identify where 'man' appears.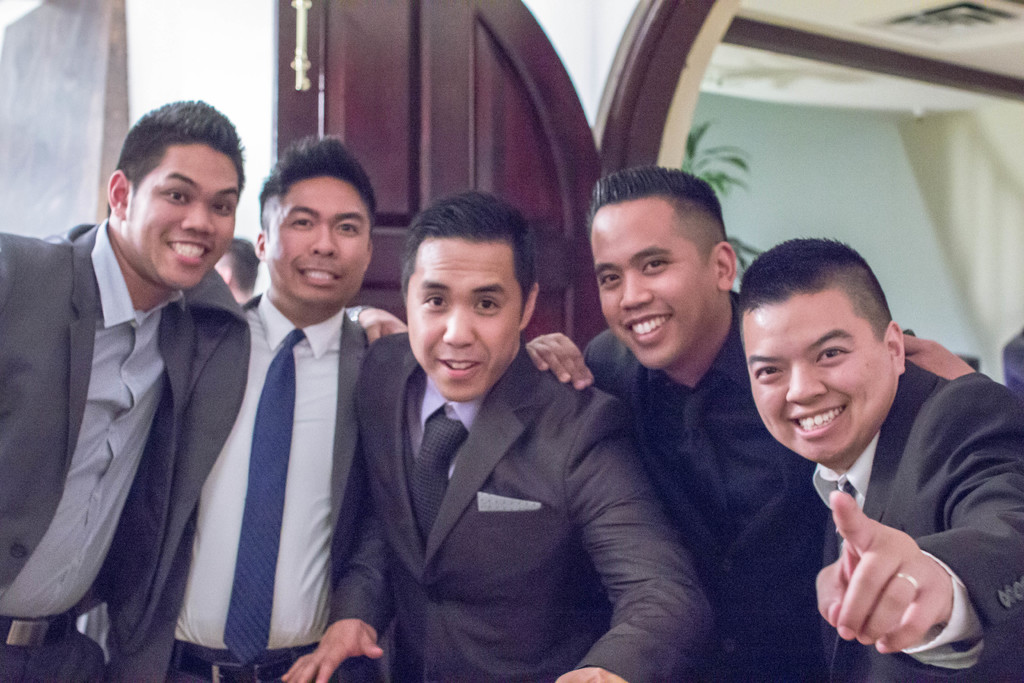
Appears at detection(527, 165, 977, 682).
